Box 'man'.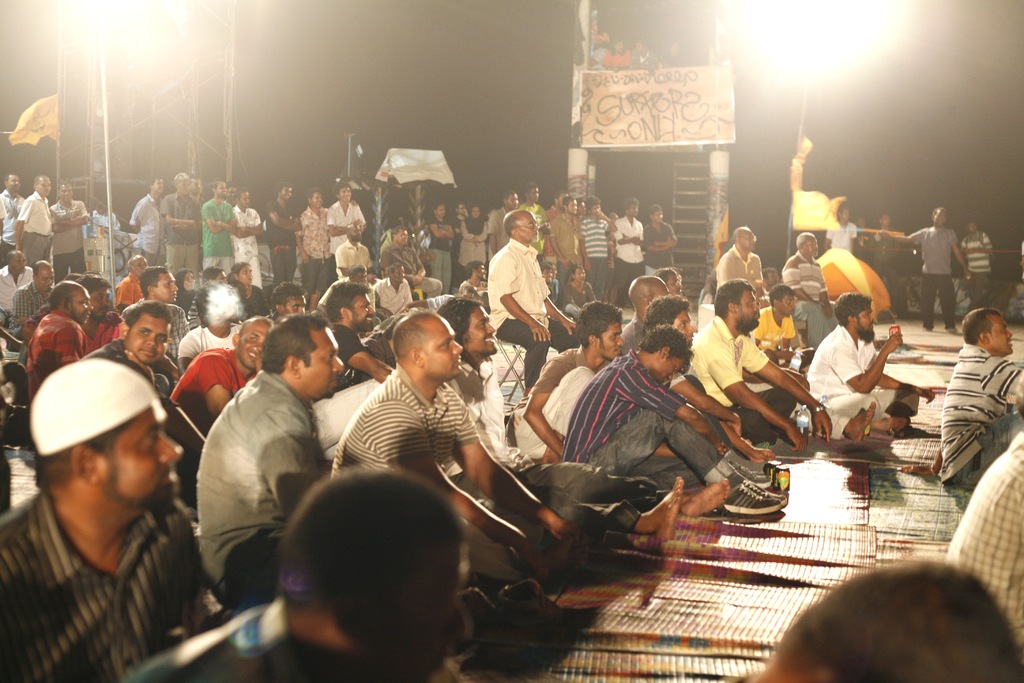
region(166, 300, 275, 489).
